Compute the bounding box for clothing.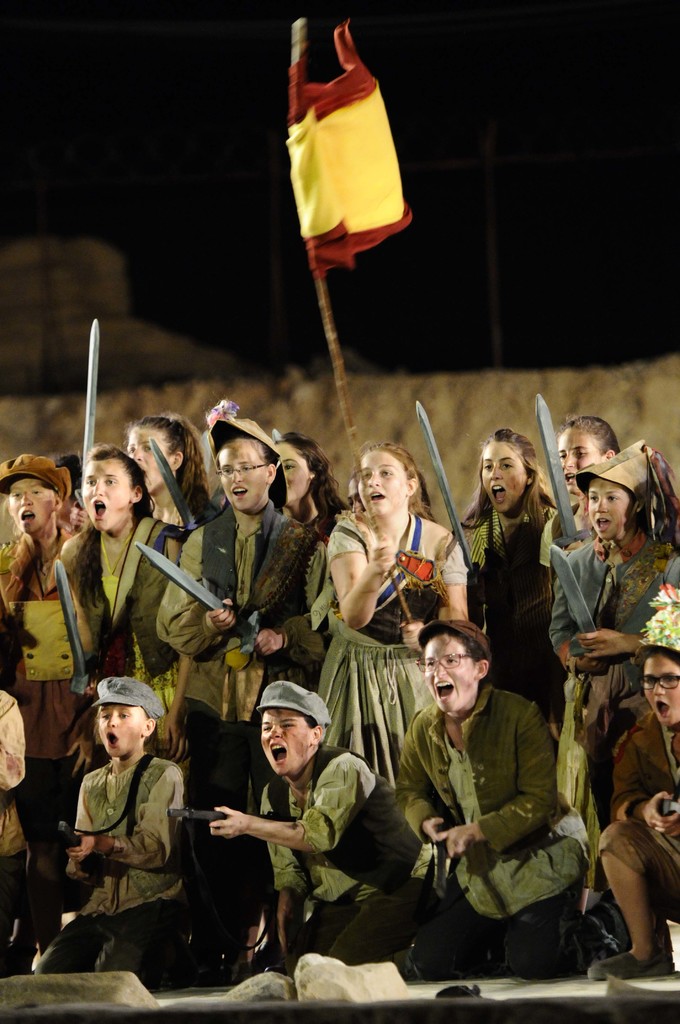
rect(583, 440, 660, 524).
